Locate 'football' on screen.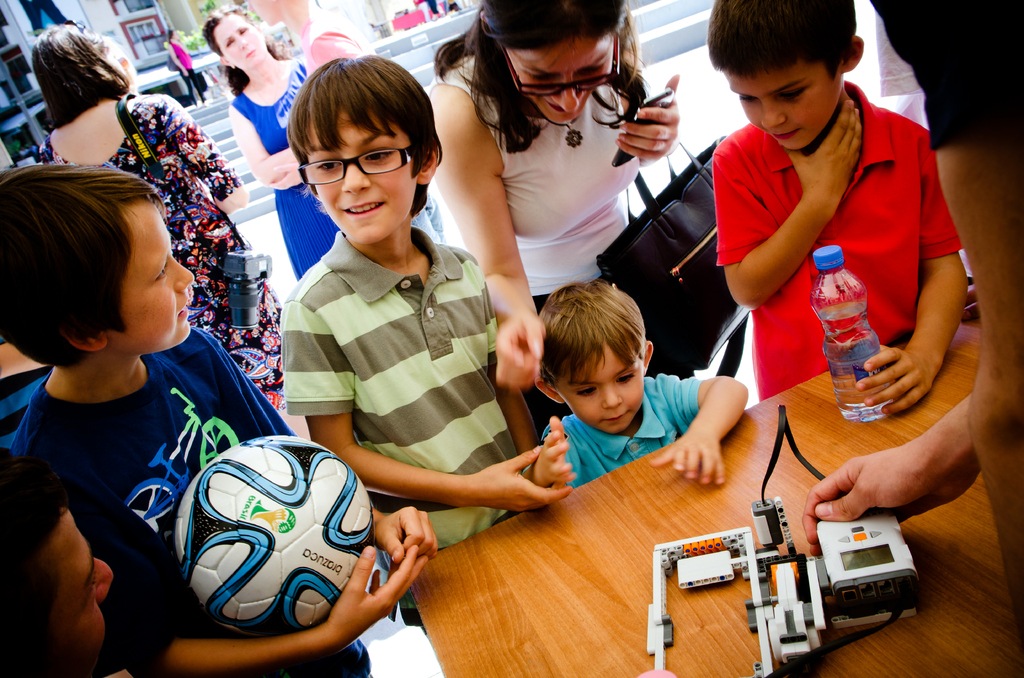
On screen at 174:433:376:640.
